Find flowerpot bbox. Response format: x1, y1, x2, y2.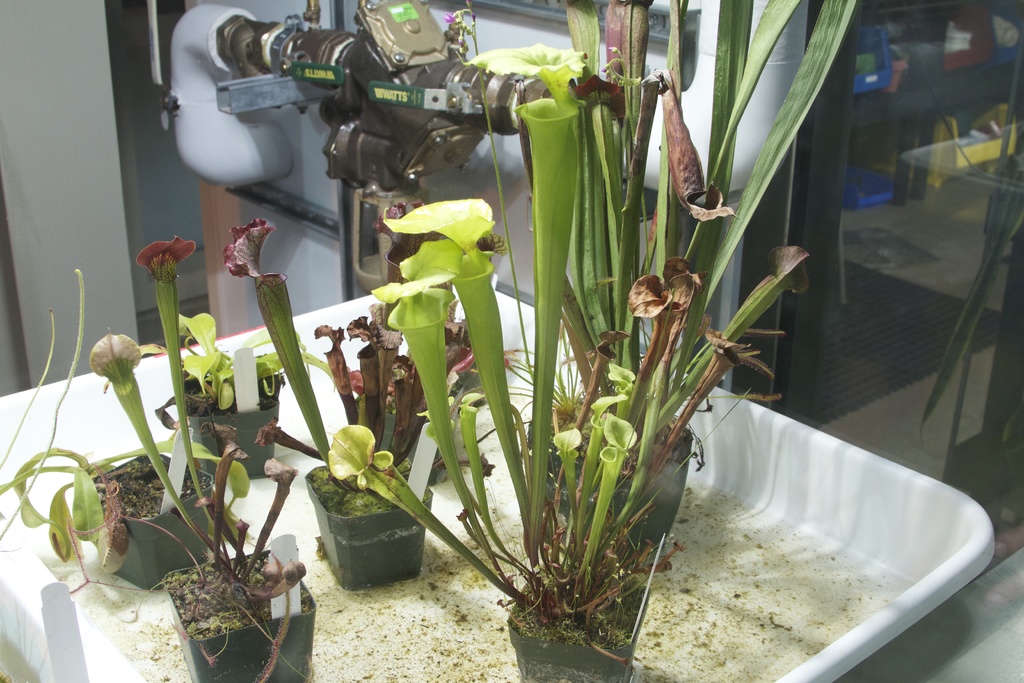
164, 551, 314, 682.
